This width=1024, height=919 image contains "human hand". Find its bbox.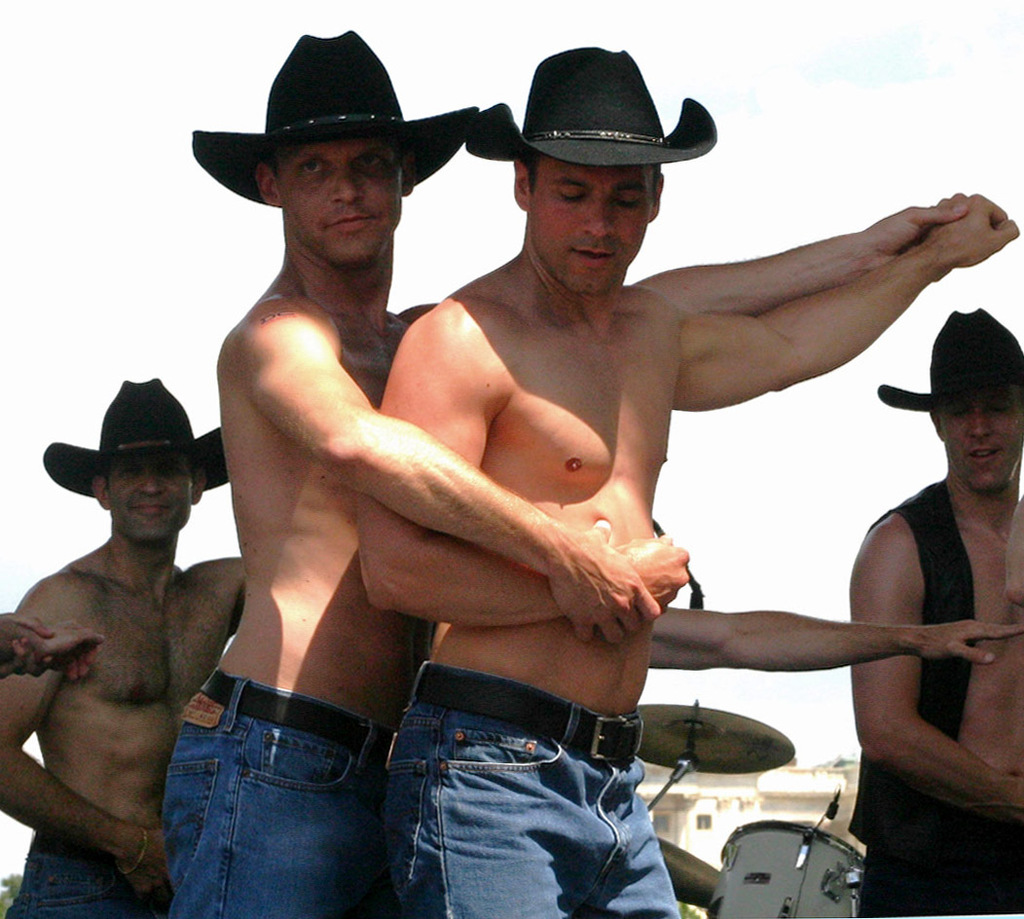
region(0, 612, 60, 677).
